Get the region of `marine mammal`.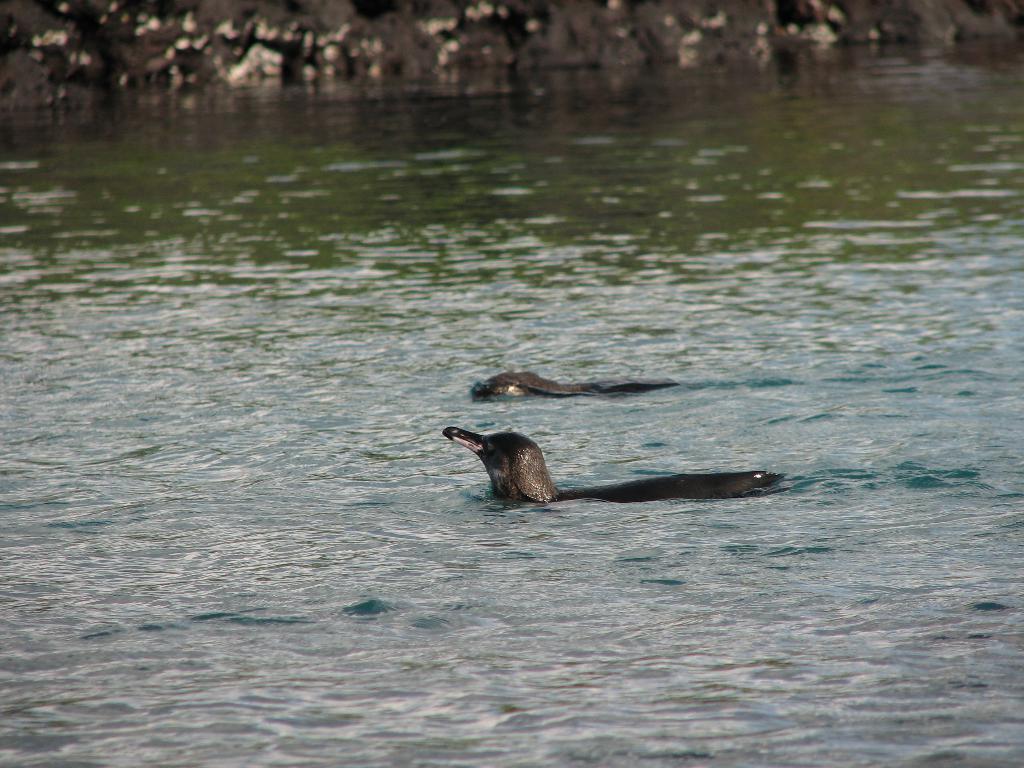
<bbox>426, 420, 778, 521</bbox>.
